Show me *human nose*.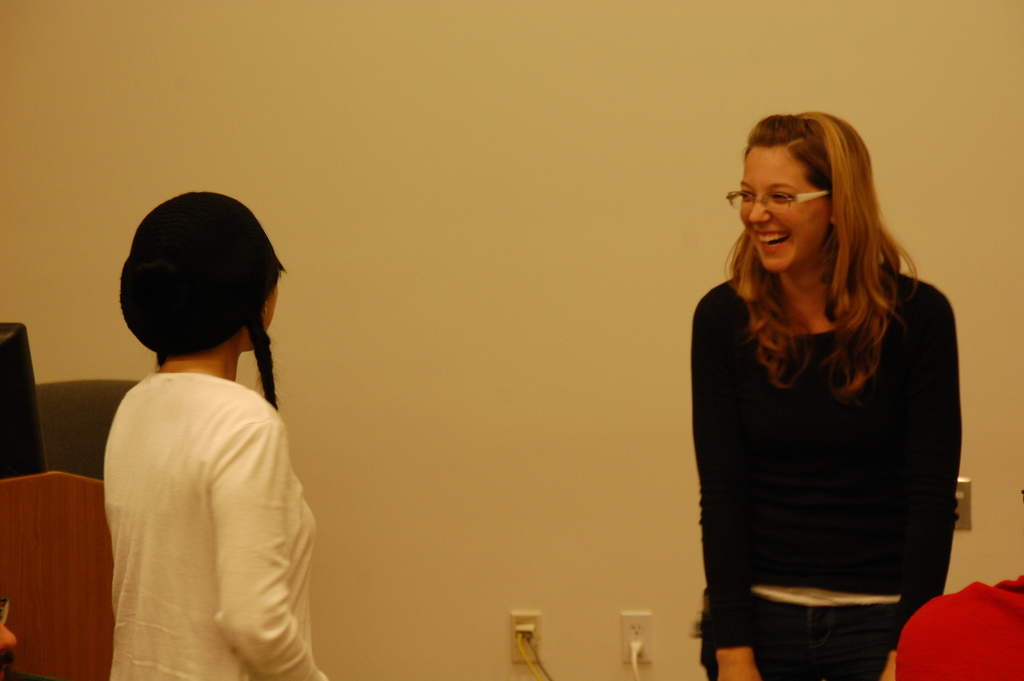
*human nose* is here: region(749, 192, 776, 226).
